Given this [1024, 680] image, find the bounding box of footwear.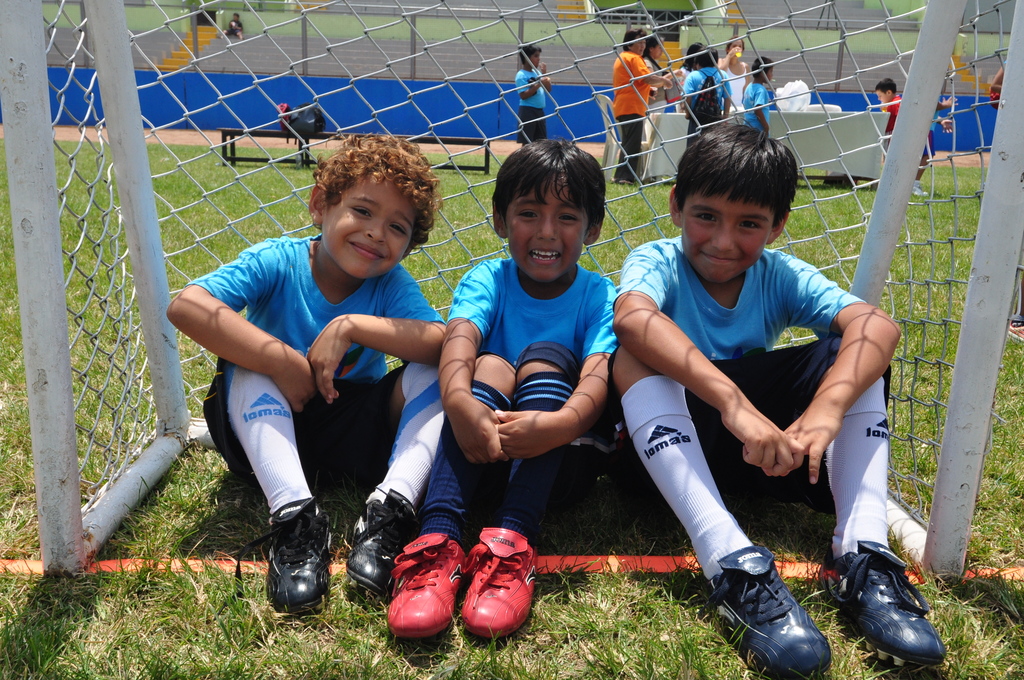
[346,485,413,604].
